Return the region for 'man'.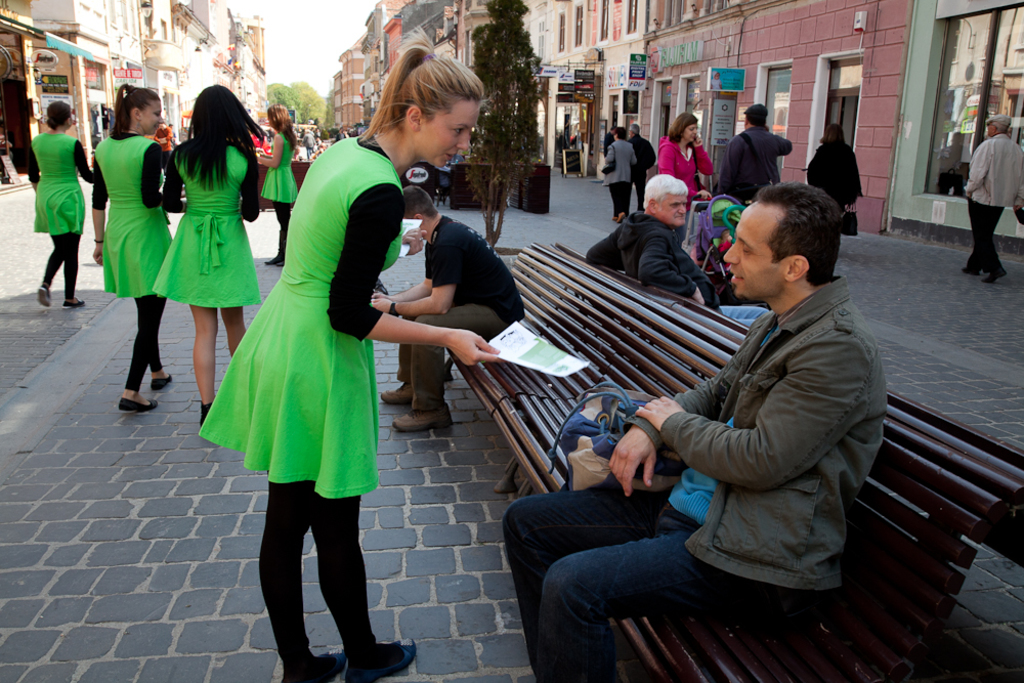
[left=958, top=113, right=1023, bottom=283].
